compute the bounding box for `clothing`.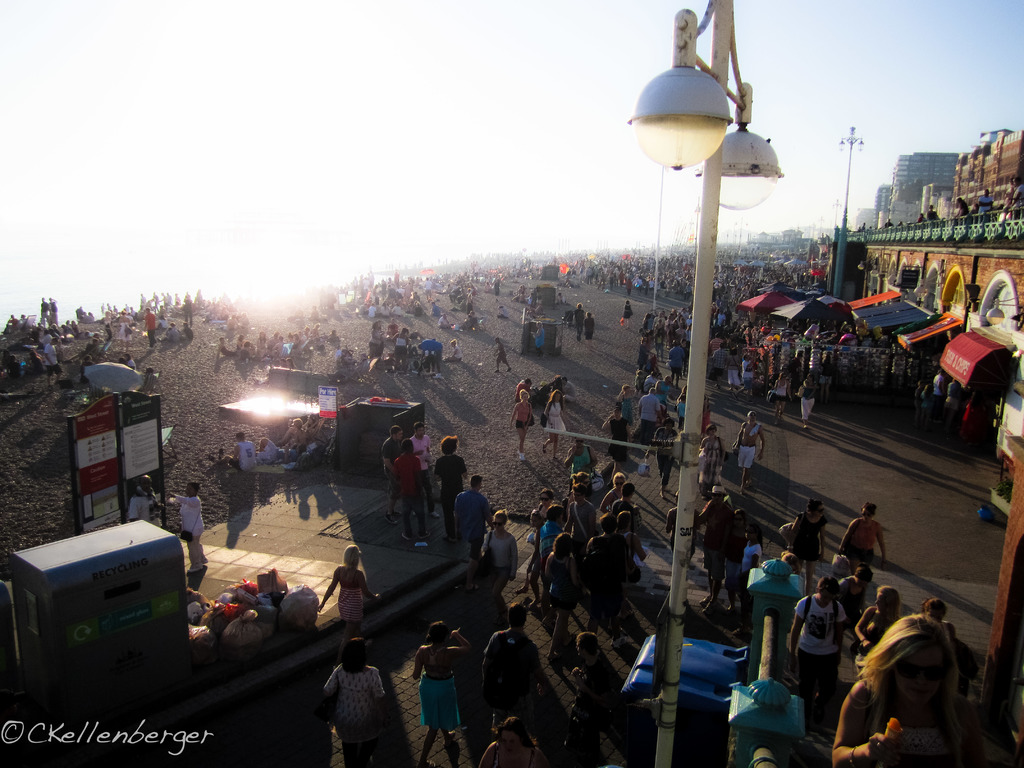
212/442/252/471.
